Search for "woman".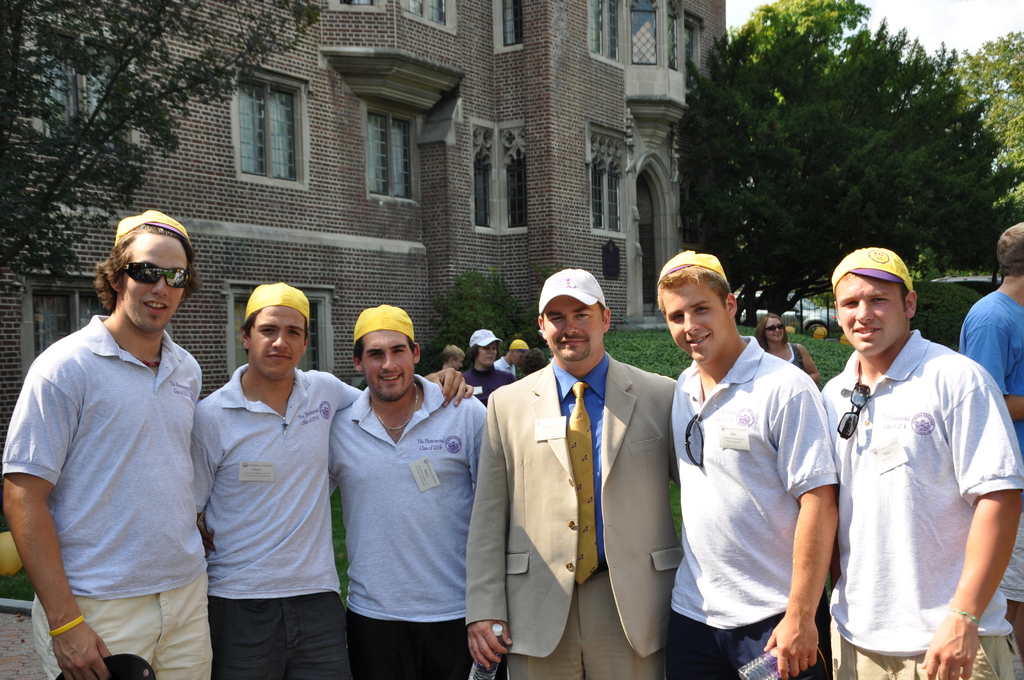
Found at <box>463,330,513,404</box>.
